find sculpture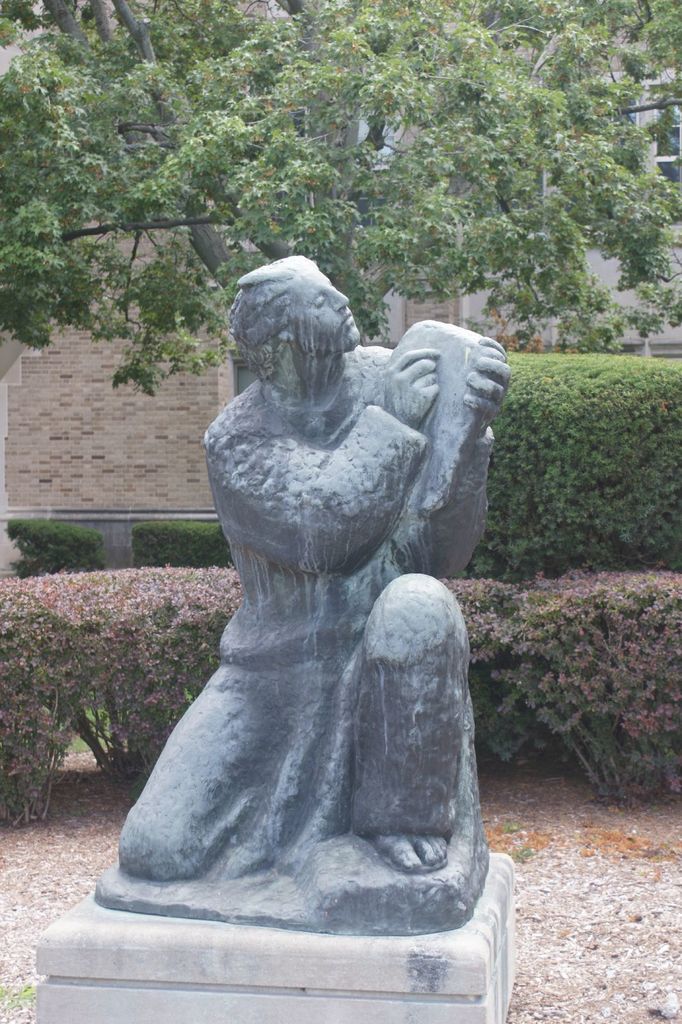
109,250,511,951
